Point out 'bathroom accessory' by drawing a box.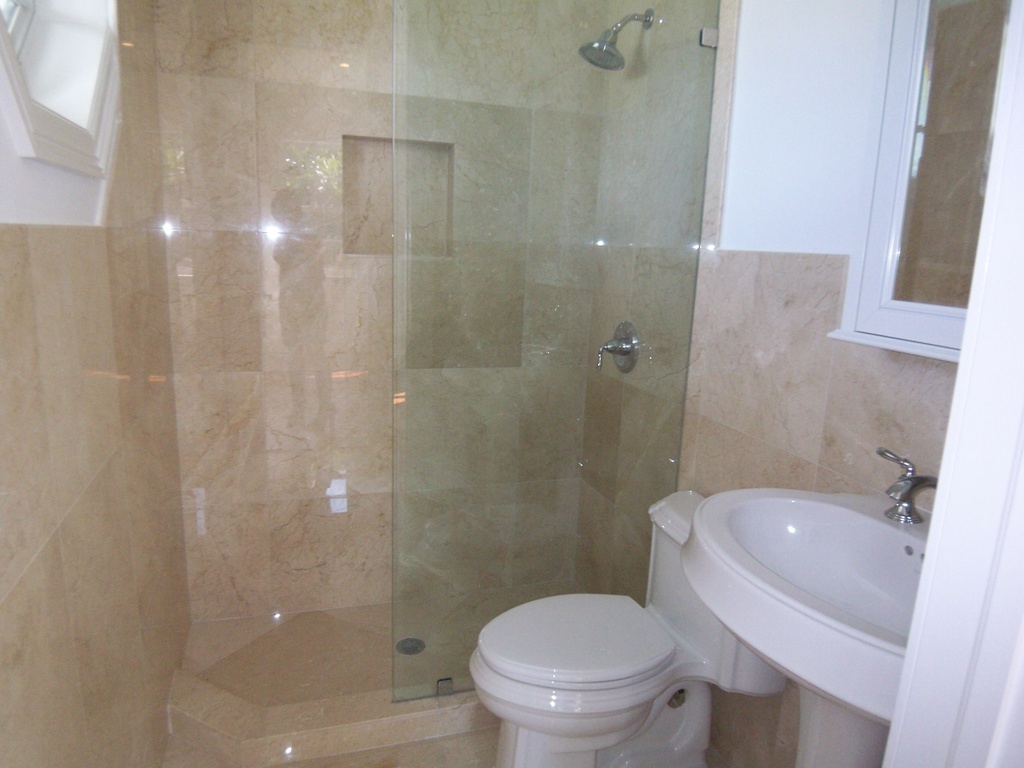
572, 0, 652, 73.
